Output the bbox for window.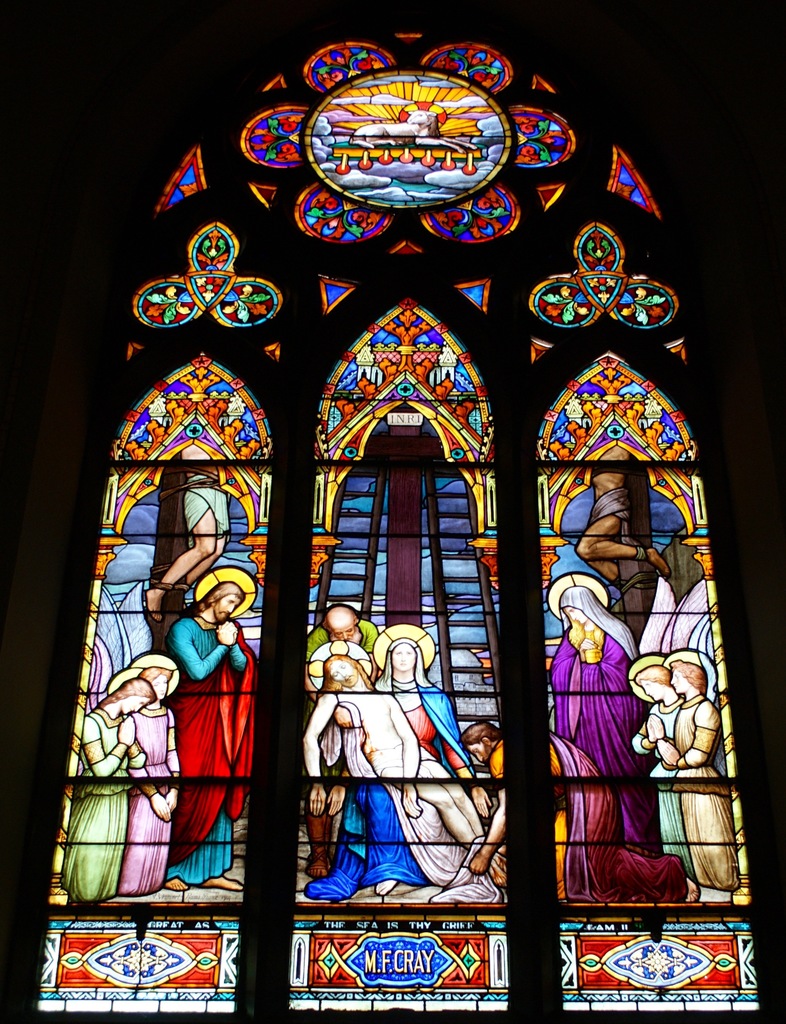
[x1=22, y1=38, x2=785, y2=1023].
